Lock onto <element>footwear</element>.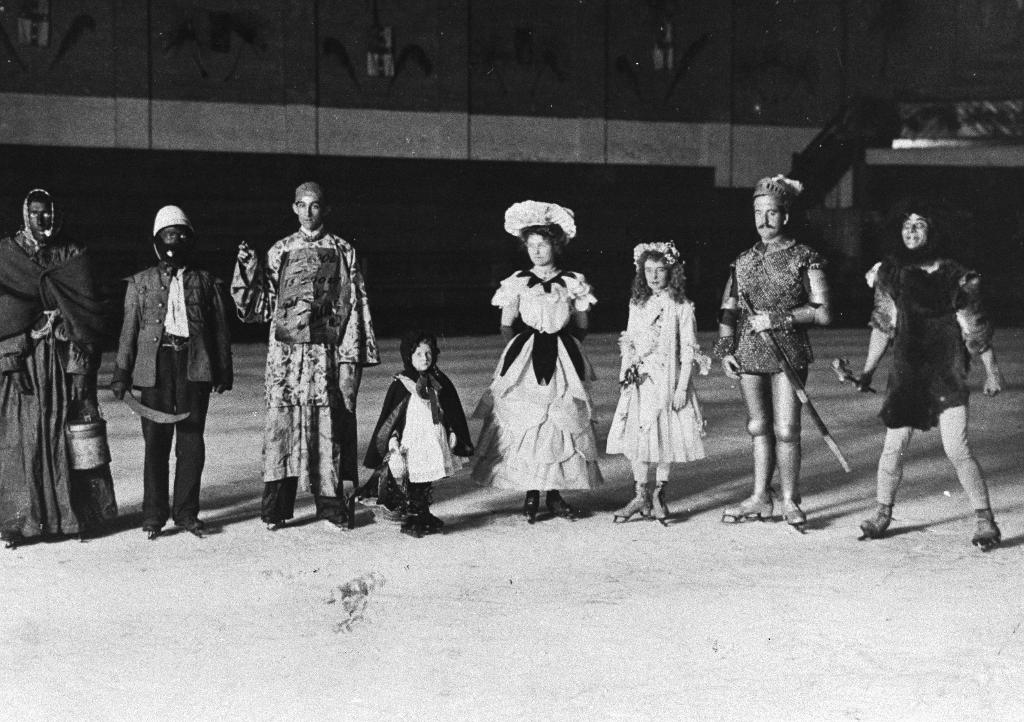
Locked: 723,493,771,523.
